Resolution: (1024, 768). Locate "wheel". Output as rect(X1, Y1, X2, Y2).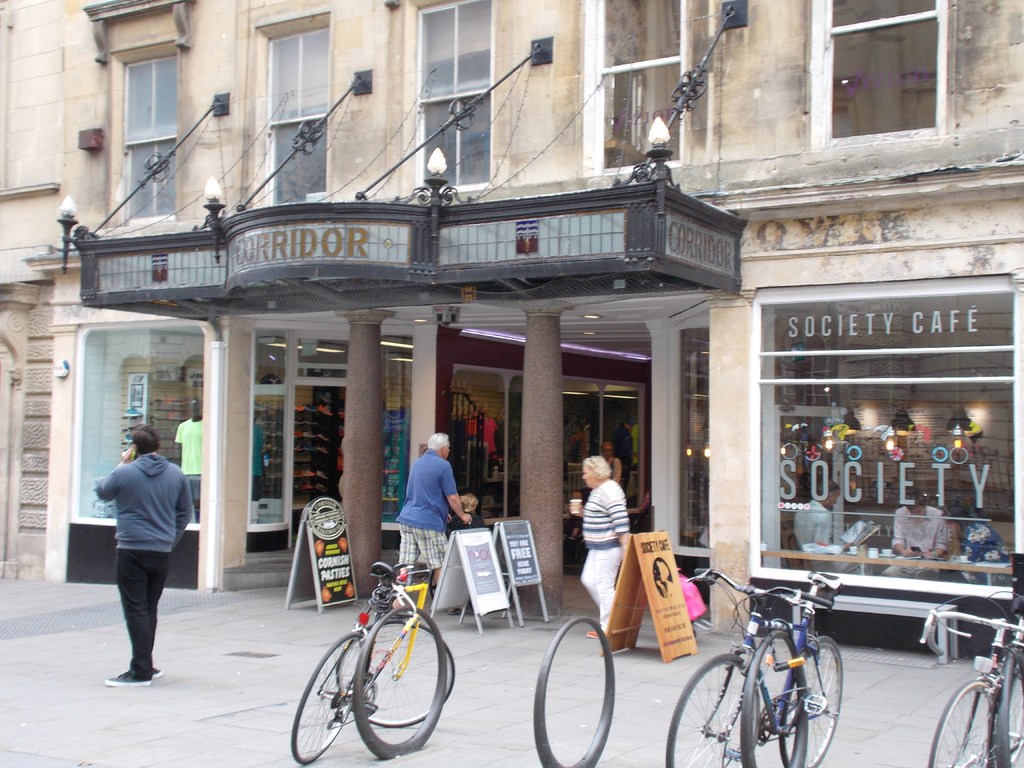
rect(335, 620, 456, 724).
